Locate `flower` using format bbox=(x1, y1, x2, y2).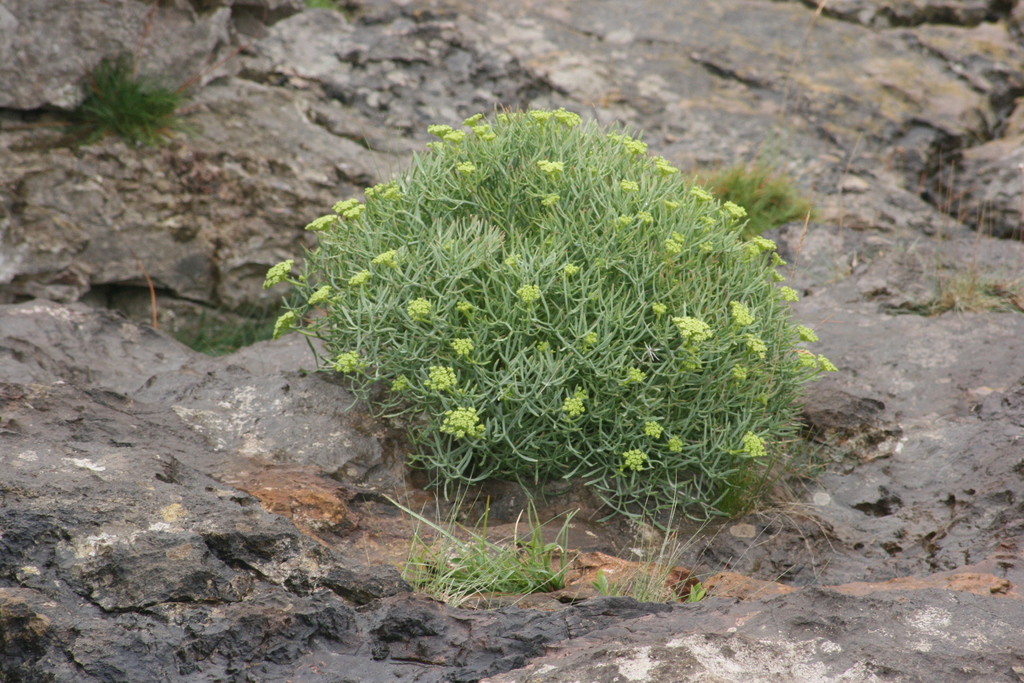
bbox=(337, 198, 359, 222).
